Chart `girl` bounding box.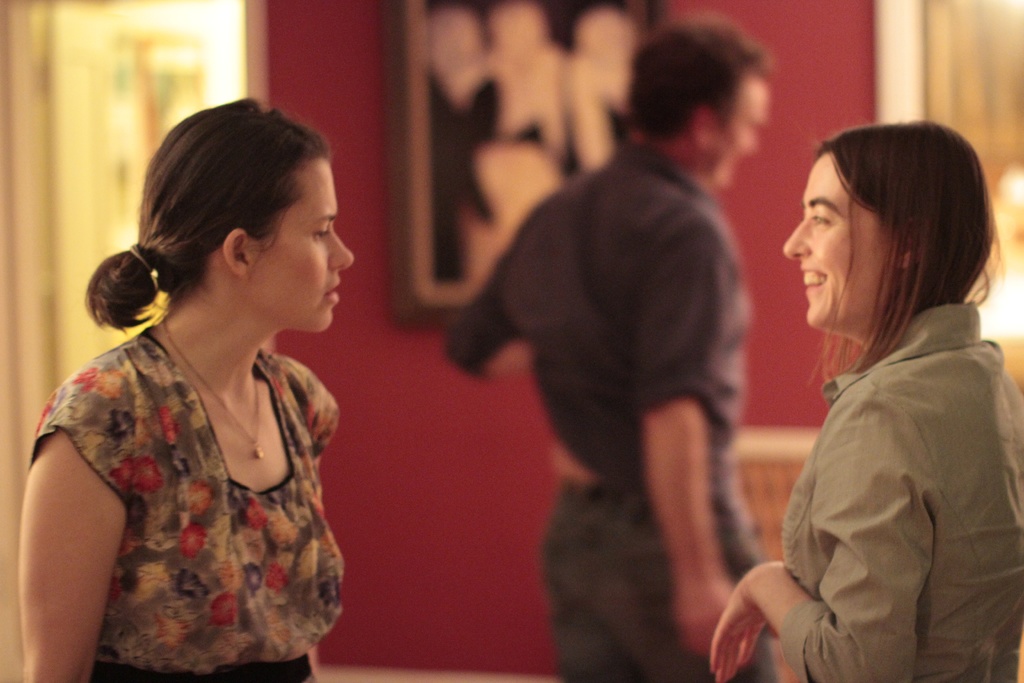
Charted: (706, 122, 1023, 682).
